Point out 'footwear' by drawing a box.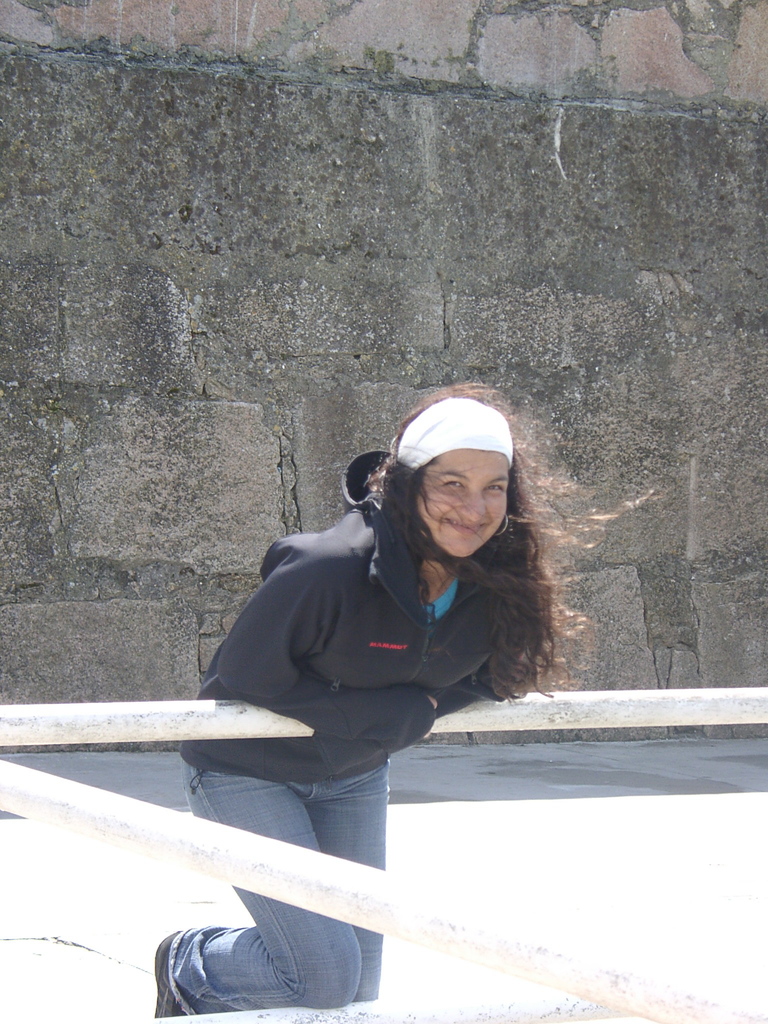
{"left": 154, "top": 931, "right": 180, "bottom": 1023}.
